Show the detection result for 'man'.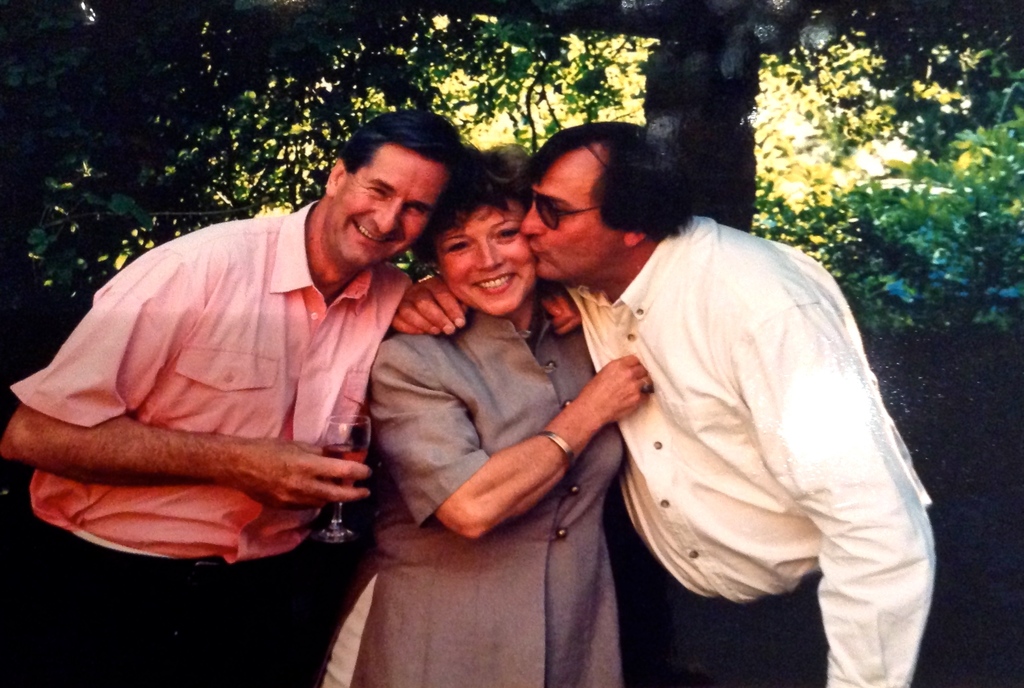
391,119,934,687.
